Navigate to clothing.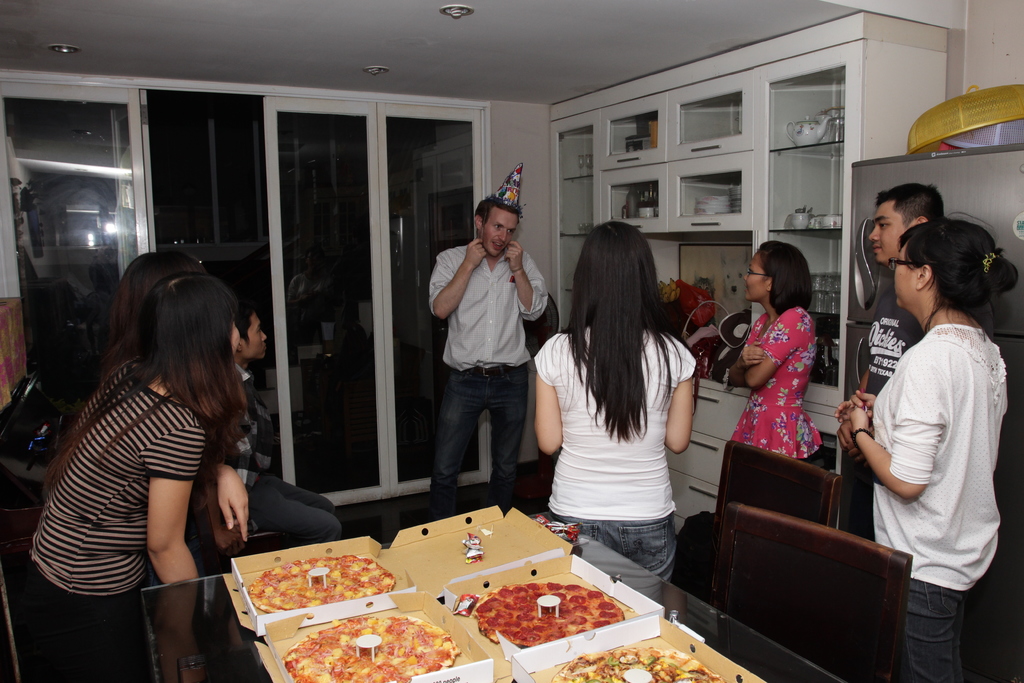
Navigation target: bbox=[842, 286, 925, 537].
